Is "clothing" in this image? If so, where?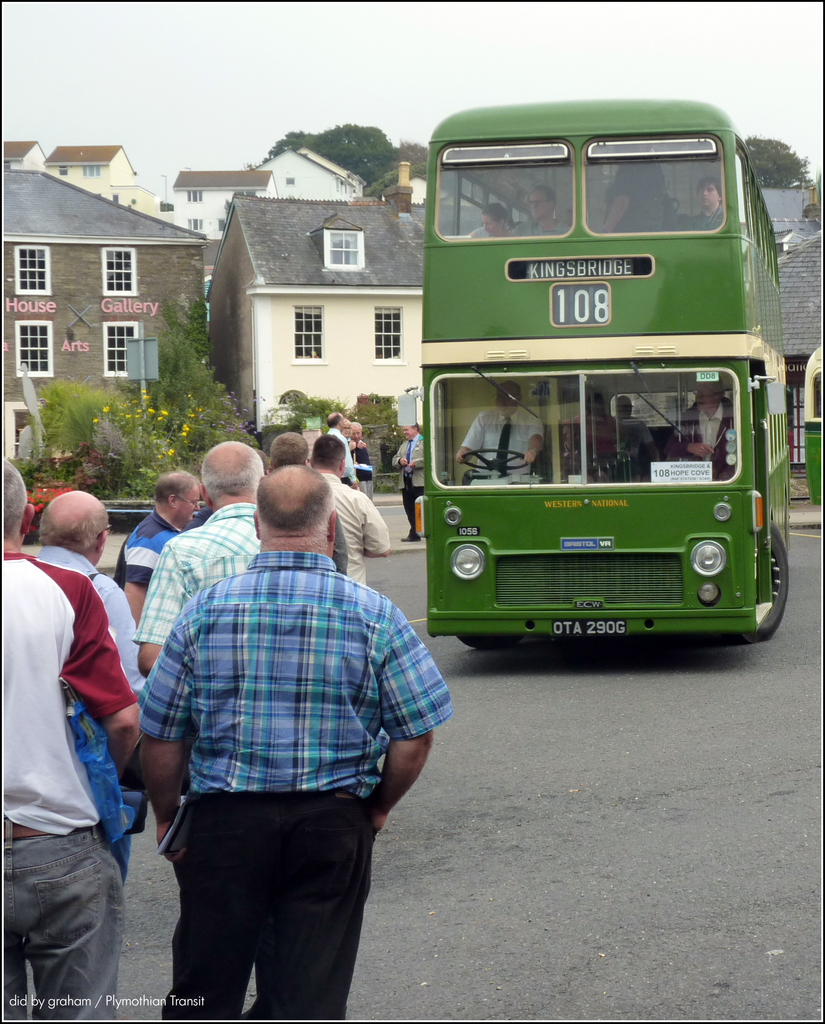
Yes, at box(110, 508, 175, 586).
